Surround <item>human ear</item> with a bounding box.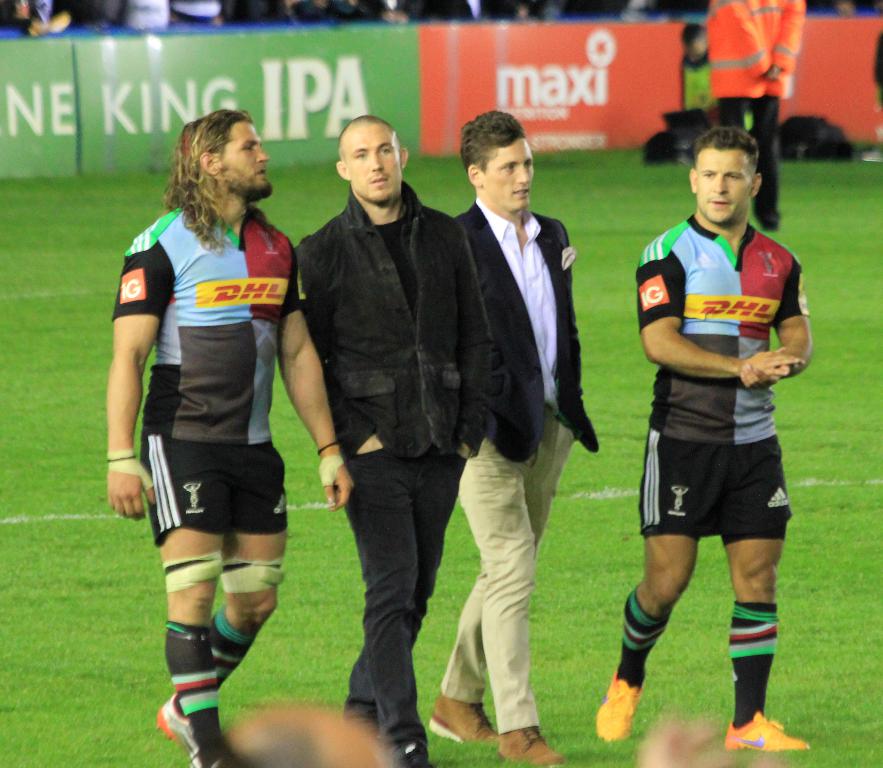
(x1=753, y1=176, x2=763, y2=200).
